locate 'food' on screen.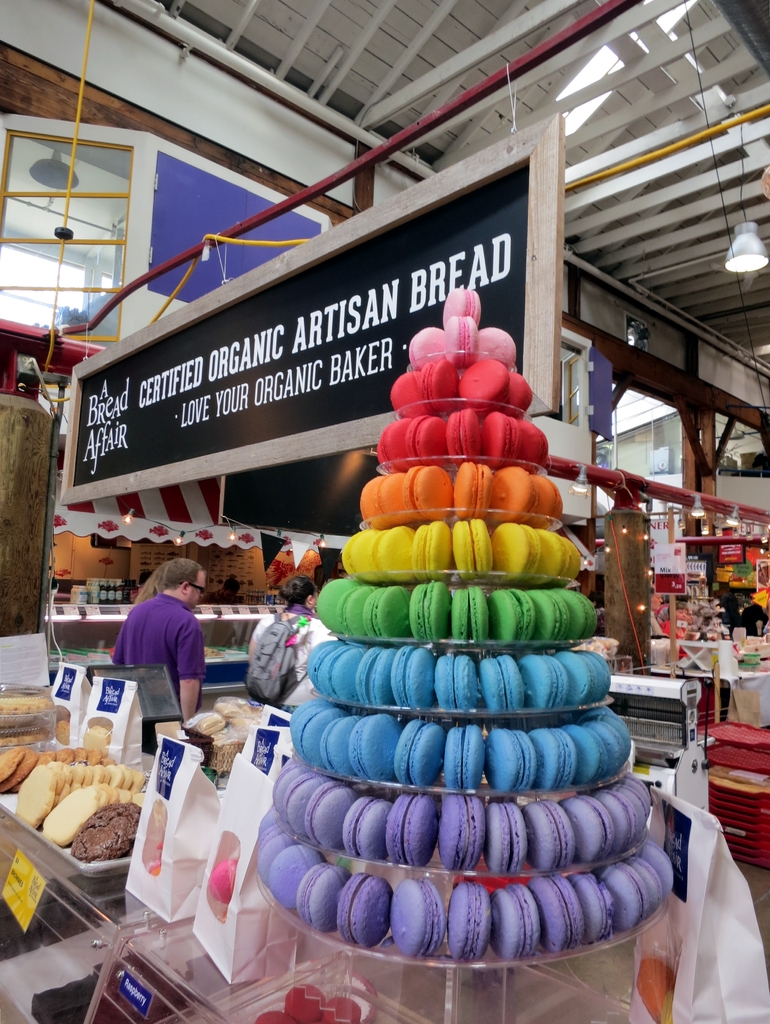
On screen at (left=356, top=645, right=399, bottom=708).
